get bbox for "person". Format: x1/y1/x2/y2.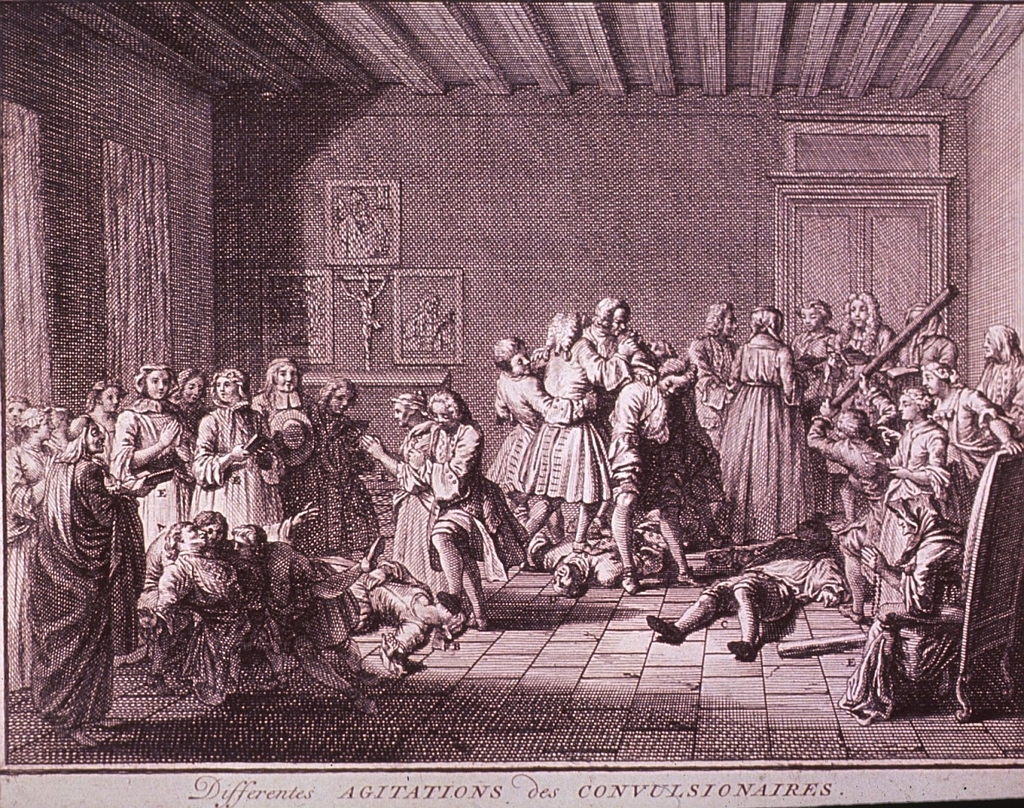
506/306/634/559.
